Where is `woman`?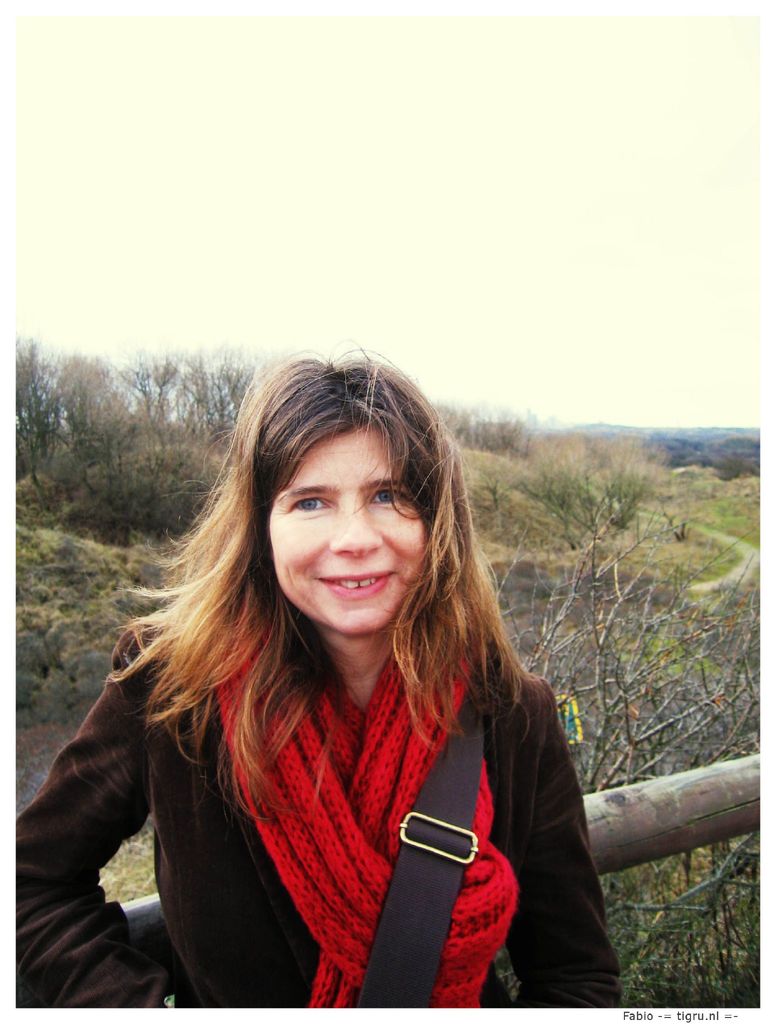
19 355 641 1016.
